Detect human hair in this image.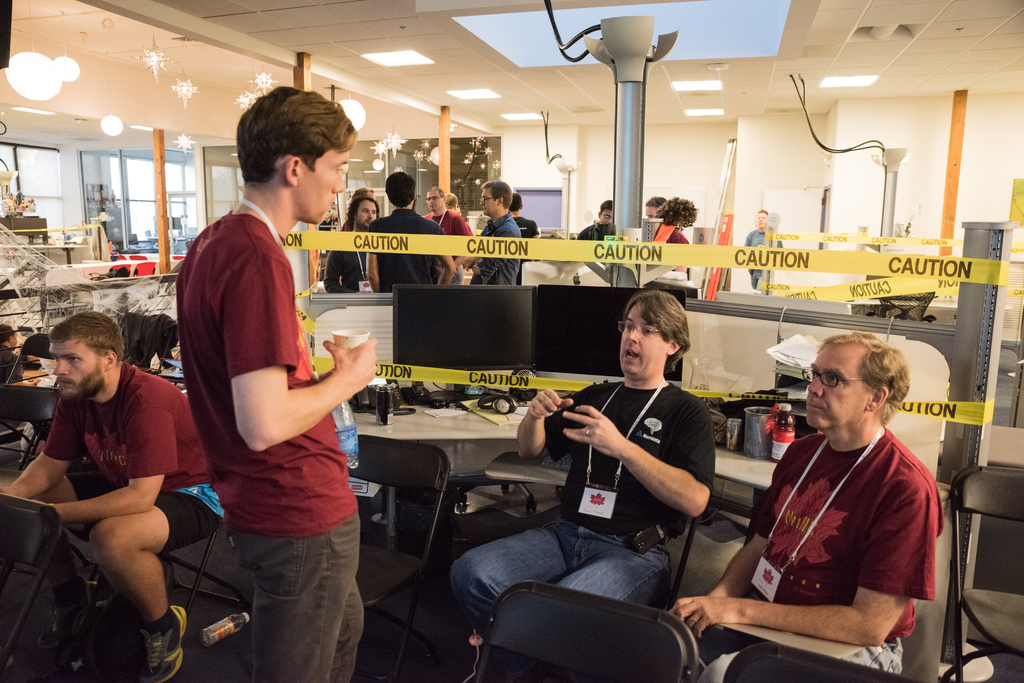
Detection: (814,331,911,426).
